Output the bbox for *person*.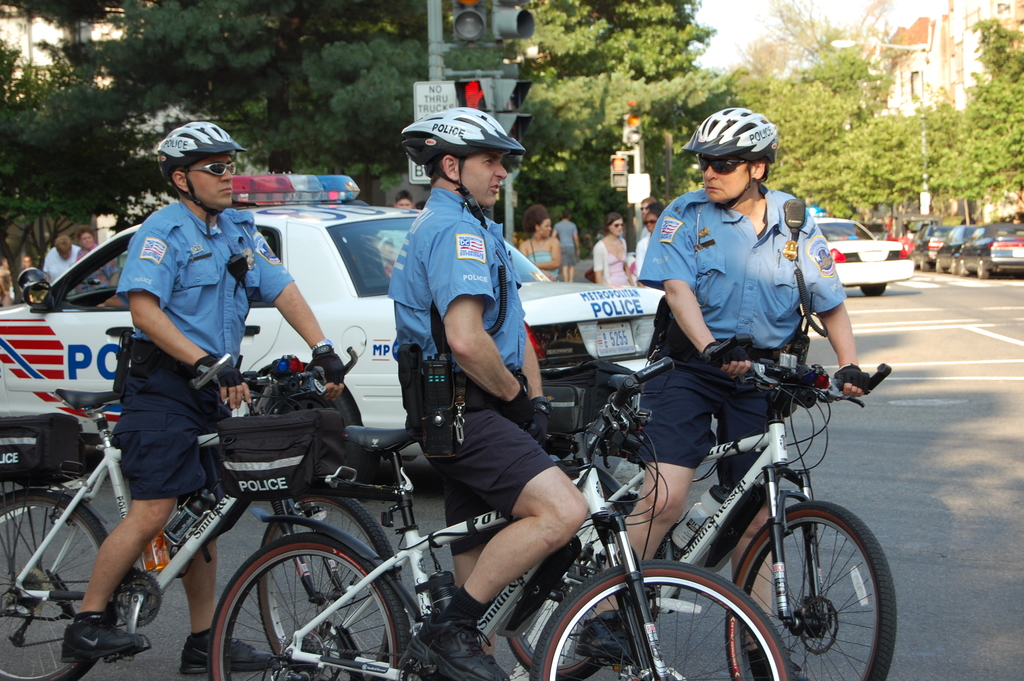
left=632, top=201, right=668, bottom=280.
